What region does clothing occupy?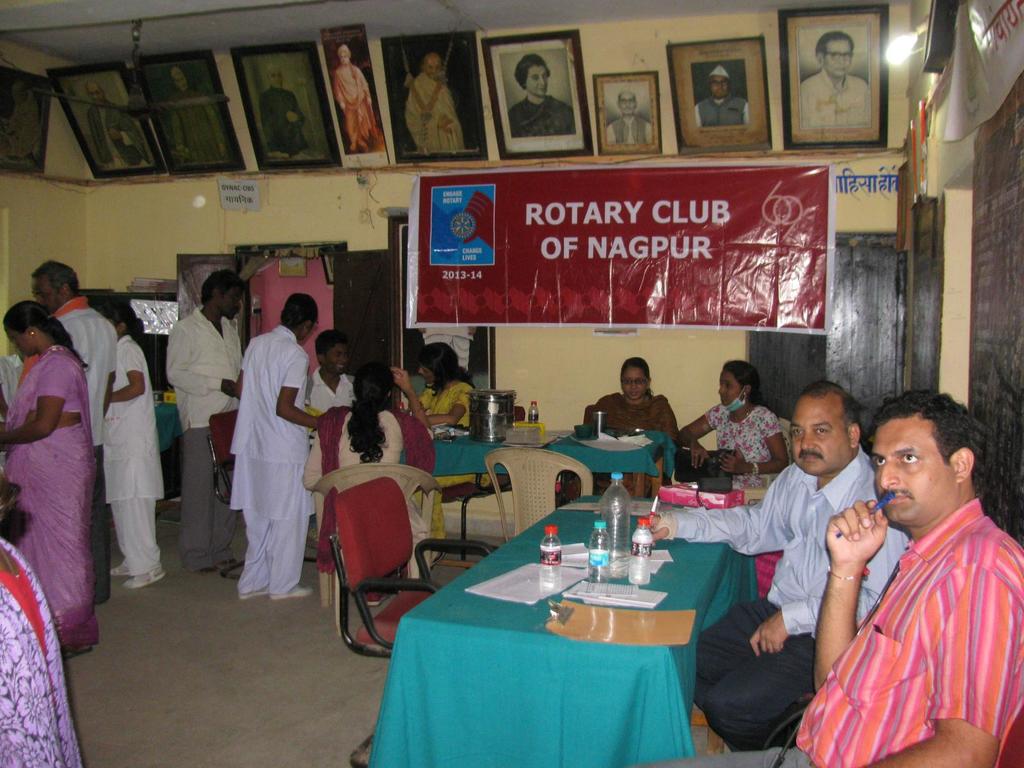
(707, 401, 785, 488).
